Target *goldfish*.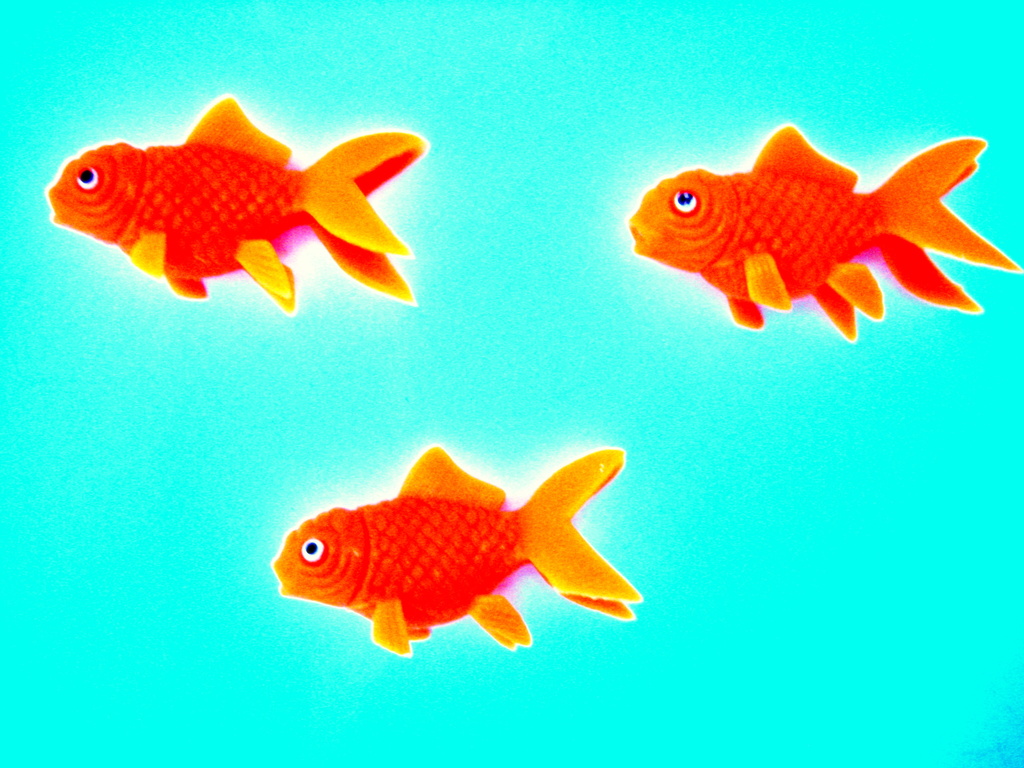
Target region: box(271, 446, 639, 652).
